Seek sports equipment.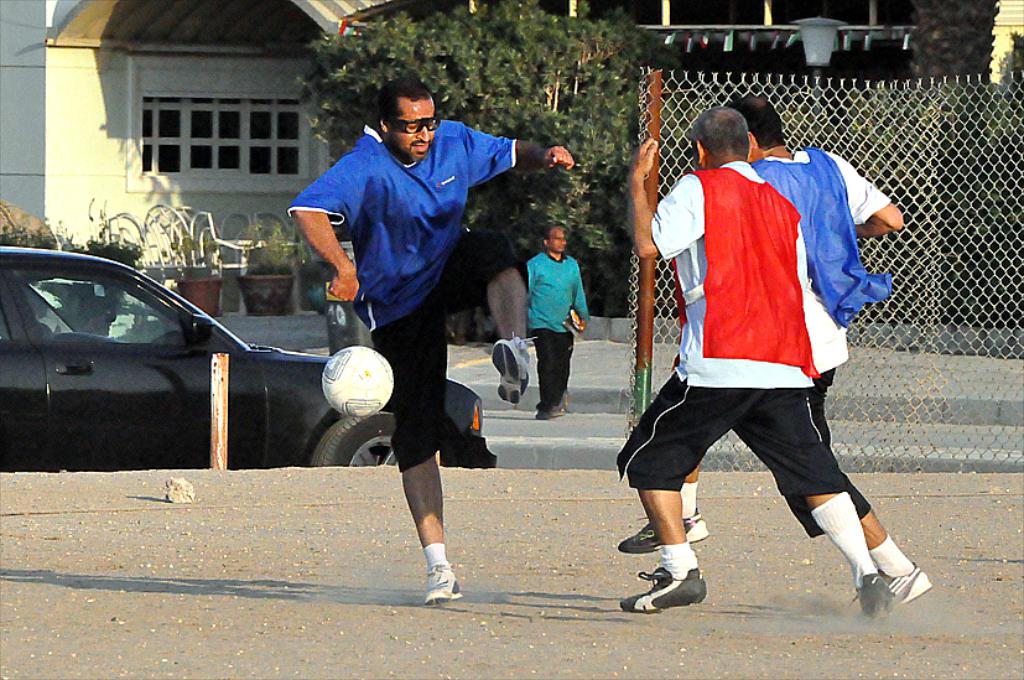
left=492, top=336, right=541, bottom=401.
